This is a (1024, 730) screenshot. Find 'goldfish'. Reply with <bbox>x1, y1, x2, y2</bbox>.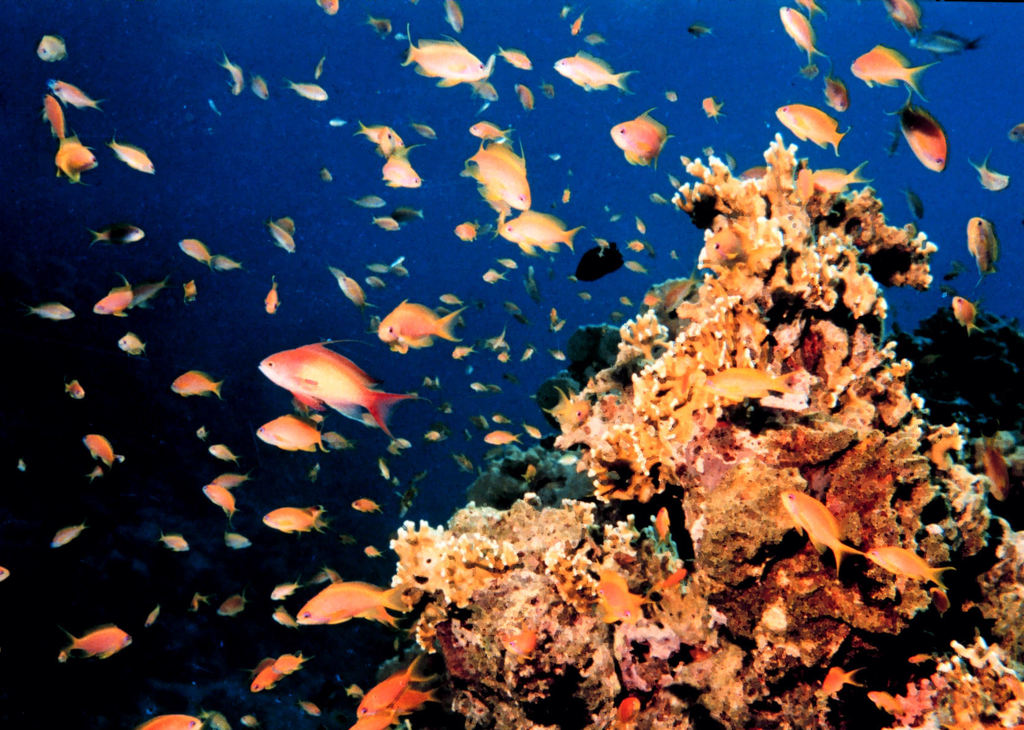
<bbox>547, 318, 566, 333</bbox>.
